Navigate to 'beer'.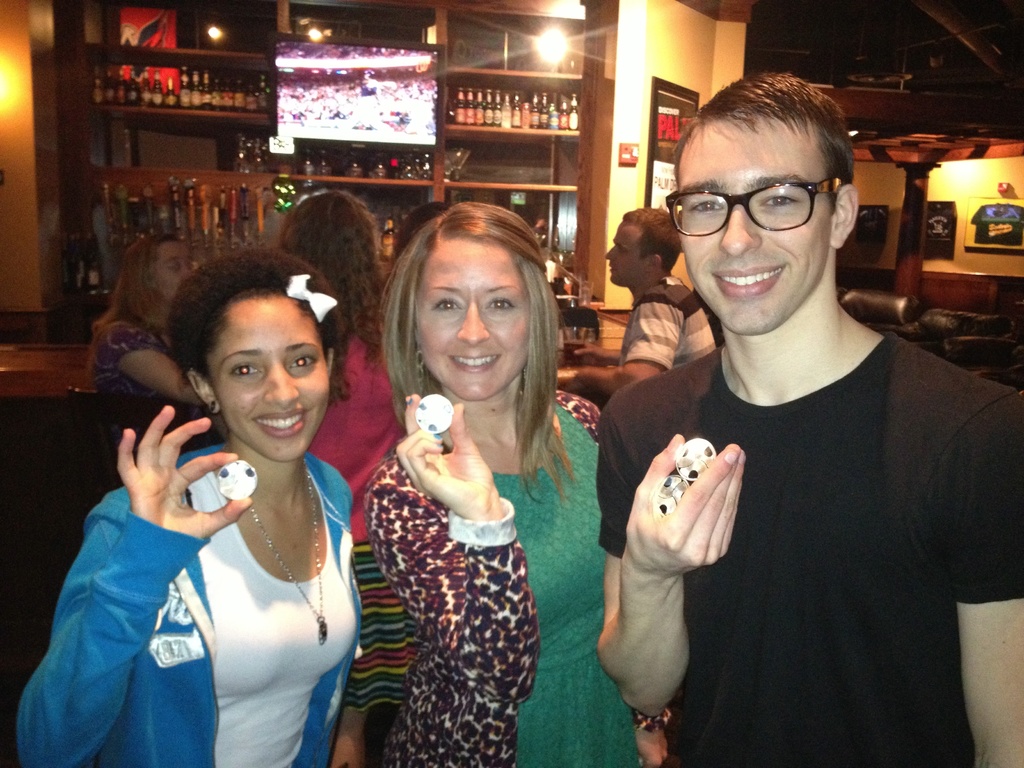
Navigation target: [253,78,267,114].
